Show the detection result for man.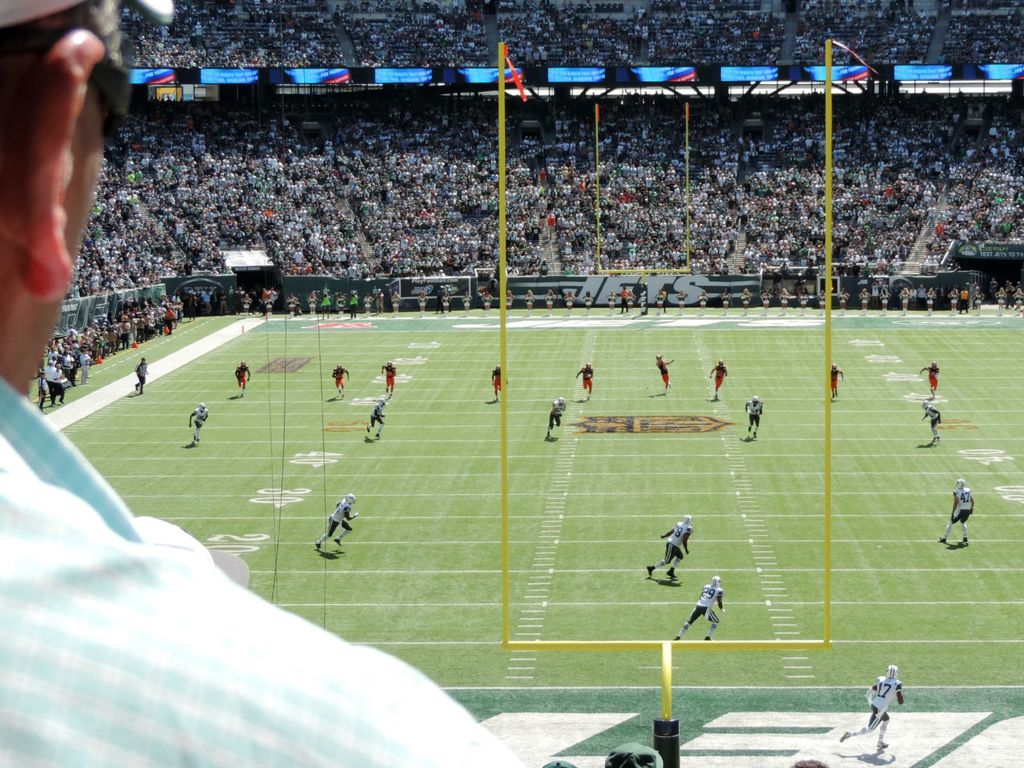
(871,282,877,309).
